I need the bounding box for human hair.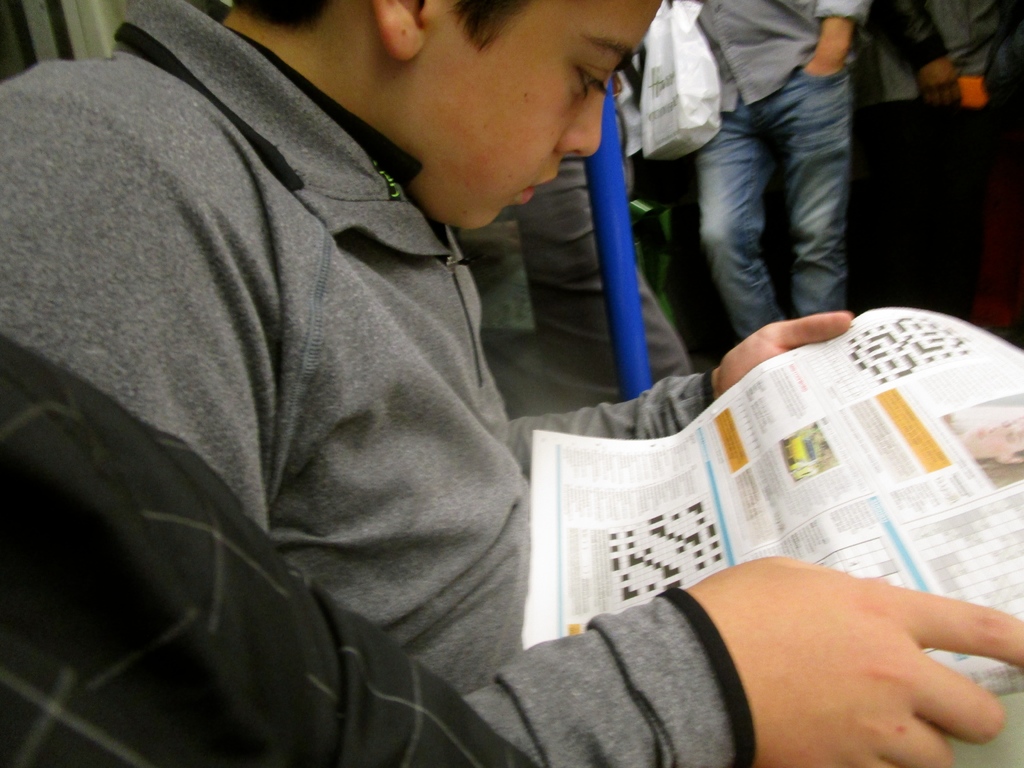
Here it is: l=238, t=0, r=528, b=51.
